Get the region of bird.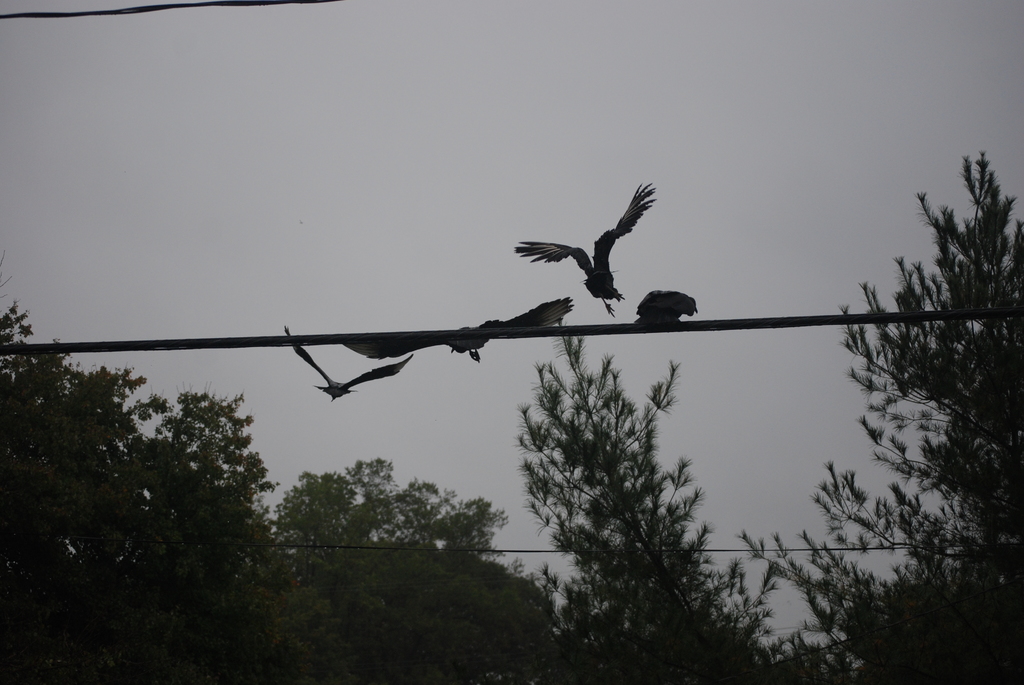
{"left": 275, "top": 325, "right": 414, "bottom": 402}.
